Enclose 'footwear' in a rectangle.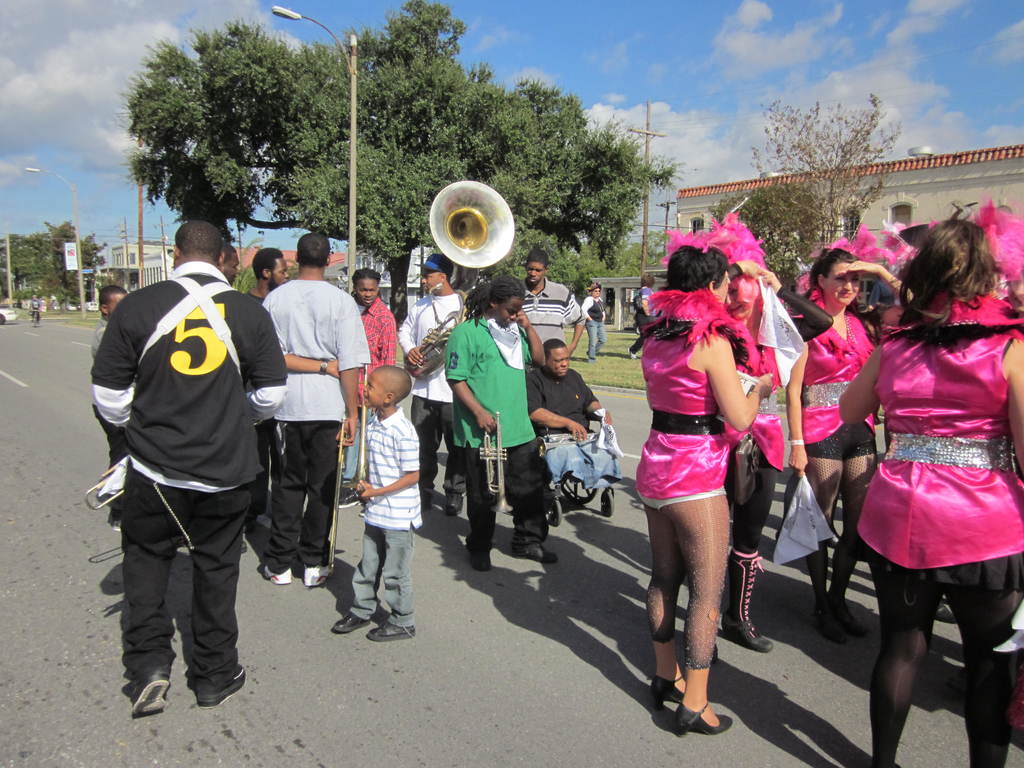
x1=196 y1=665 x2=247 y2=707.
